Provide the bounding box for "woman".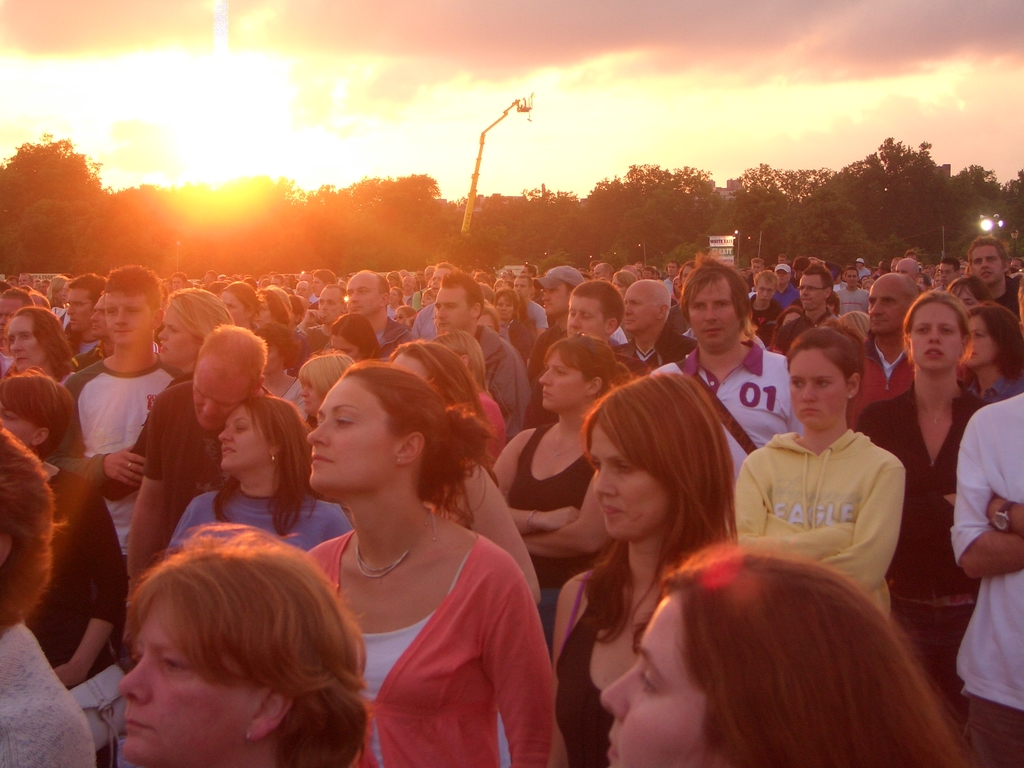
l=168, t=394, r=356, b=559.
